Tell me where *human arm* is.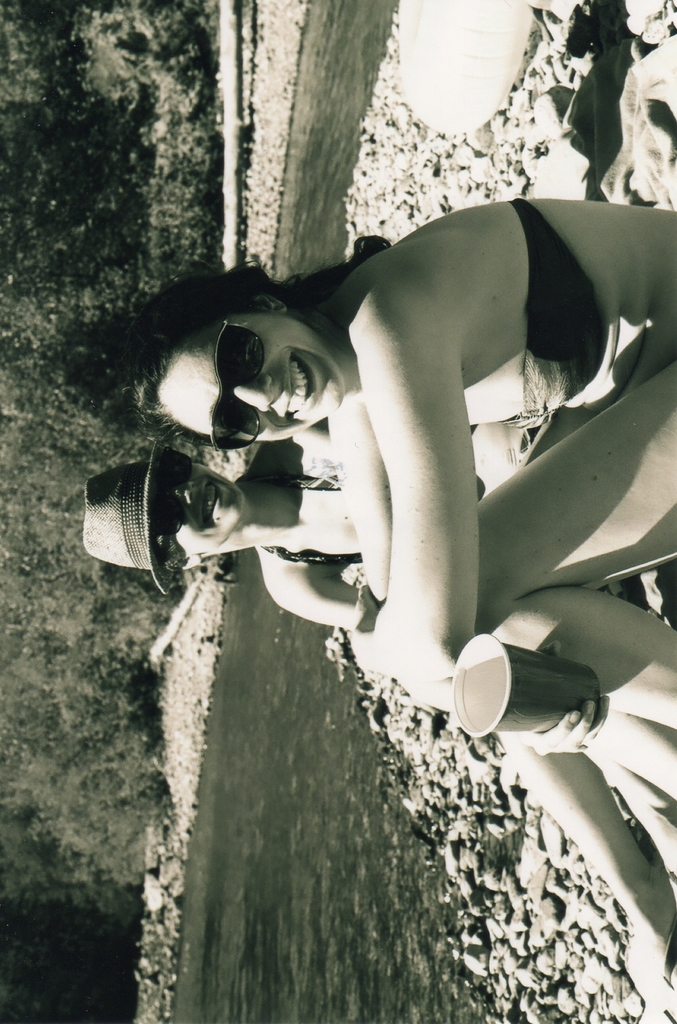
*human arm* is at (292,576,361,627).
